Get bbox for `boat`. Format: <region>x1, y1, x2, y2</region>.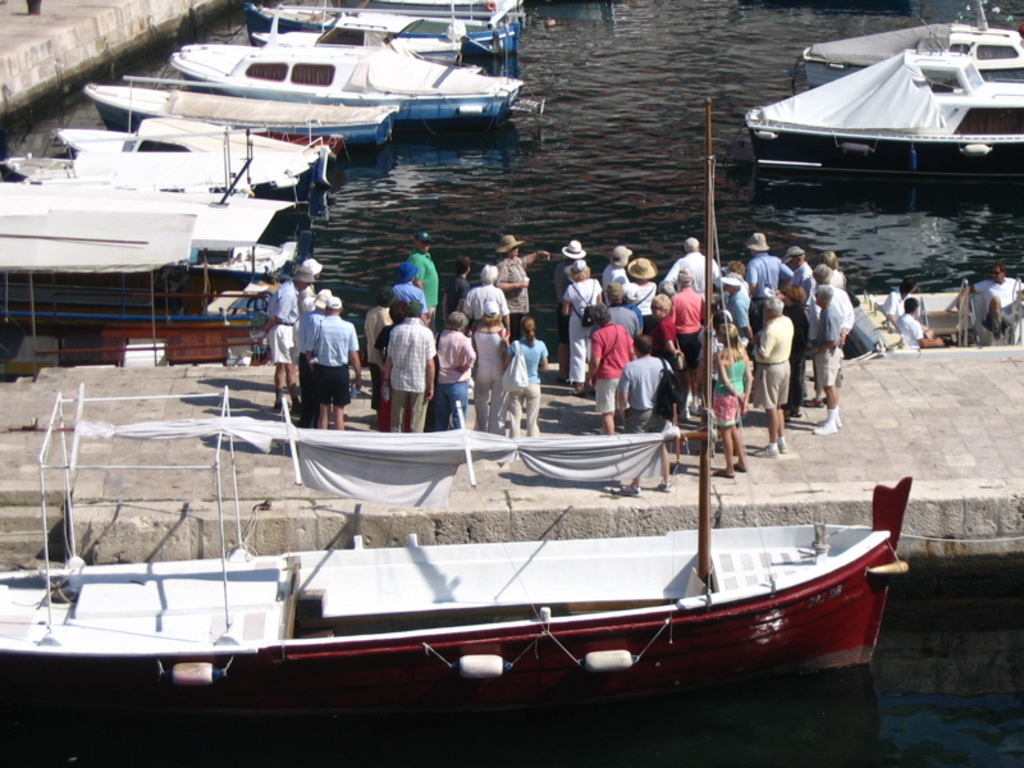
<region>792, 0, 1023, 88</region>.
